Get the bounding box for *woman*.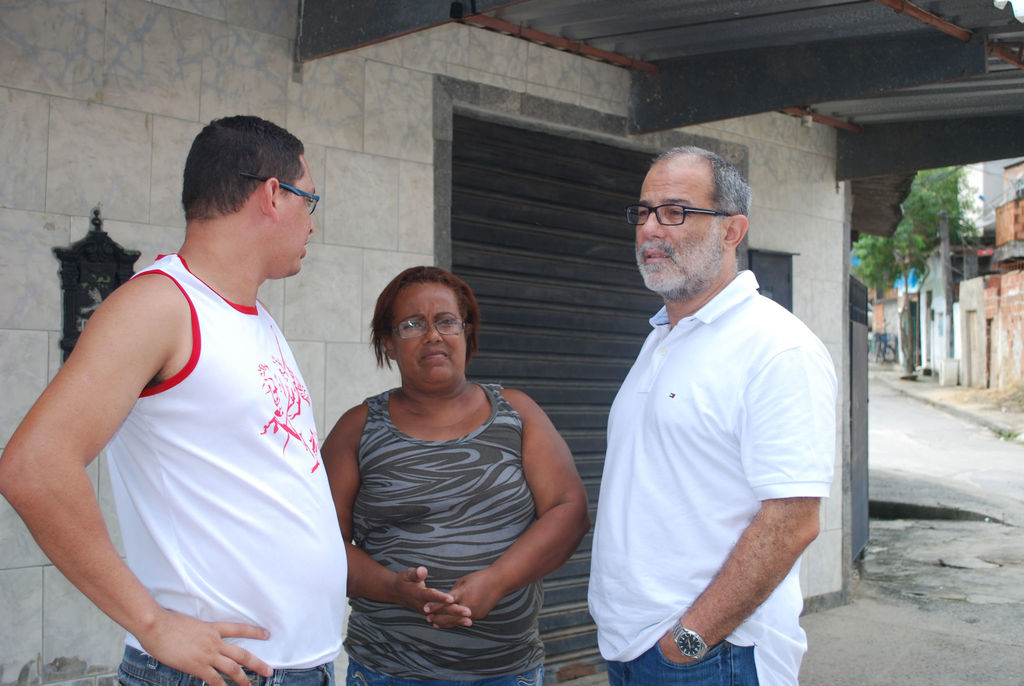
316, 261, 586, 669.
